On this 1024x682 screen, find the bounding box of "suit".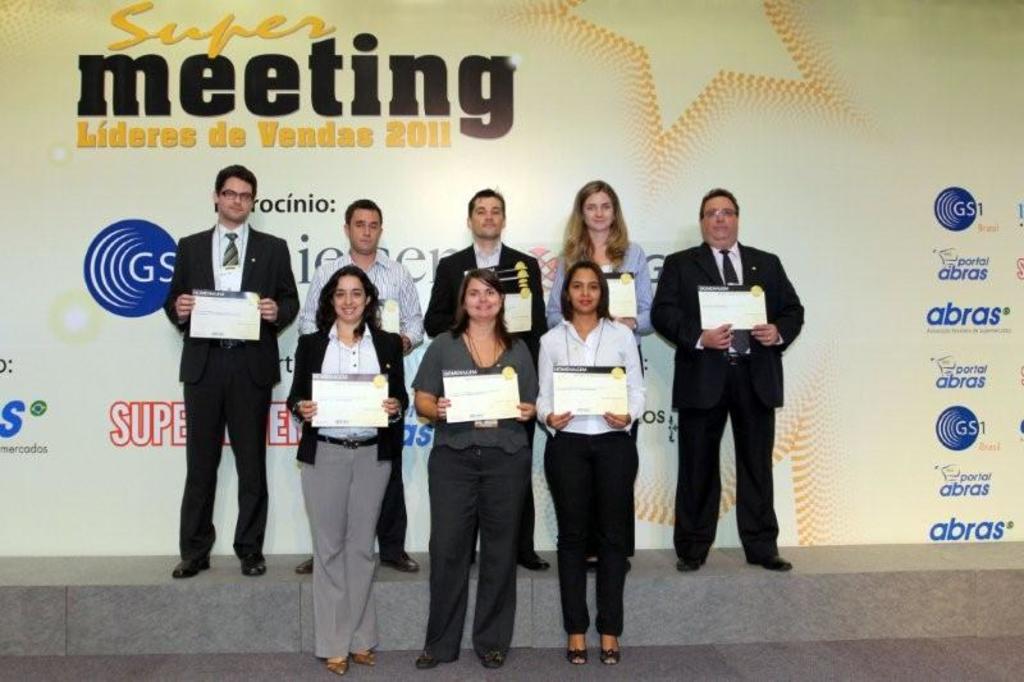
Bounding box: [left=161, top=220, right=297, bottom=557].
